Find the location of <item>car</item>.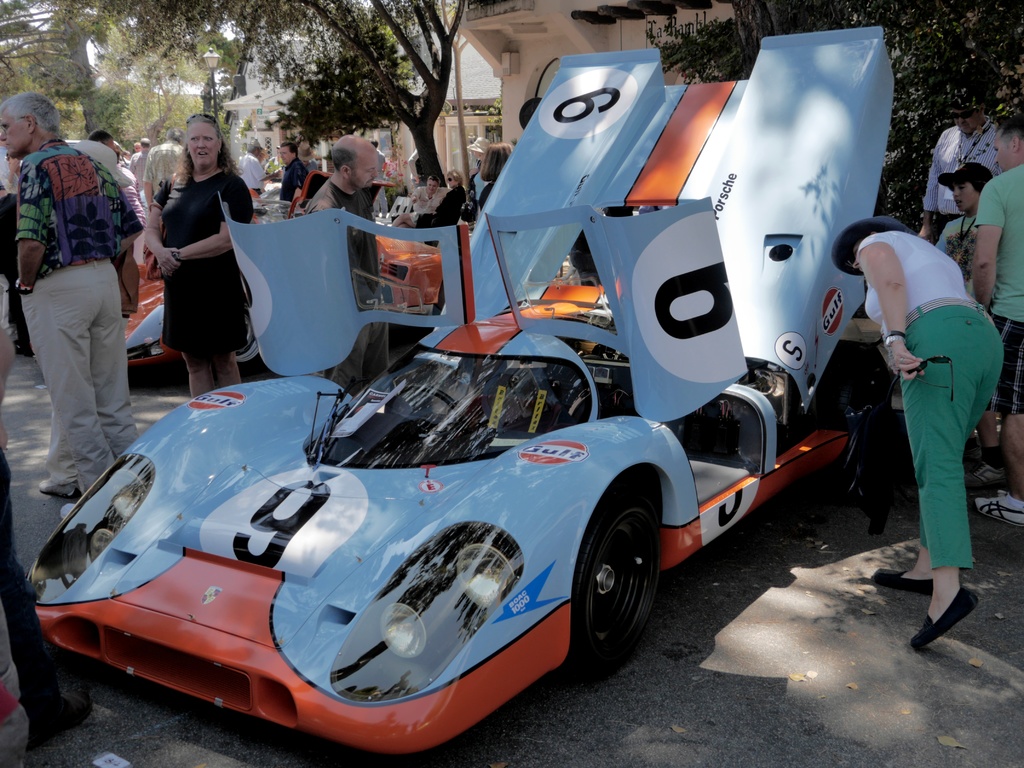
Location: 119, 169, 449, 363.
